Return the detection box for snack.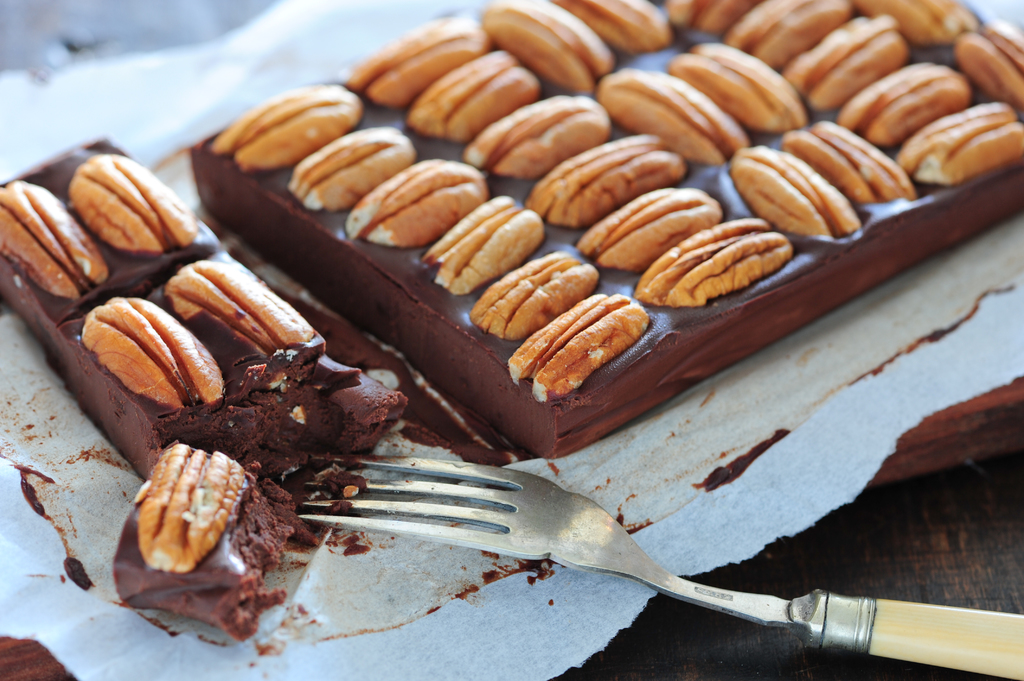
[125, 440, 257, 576].
